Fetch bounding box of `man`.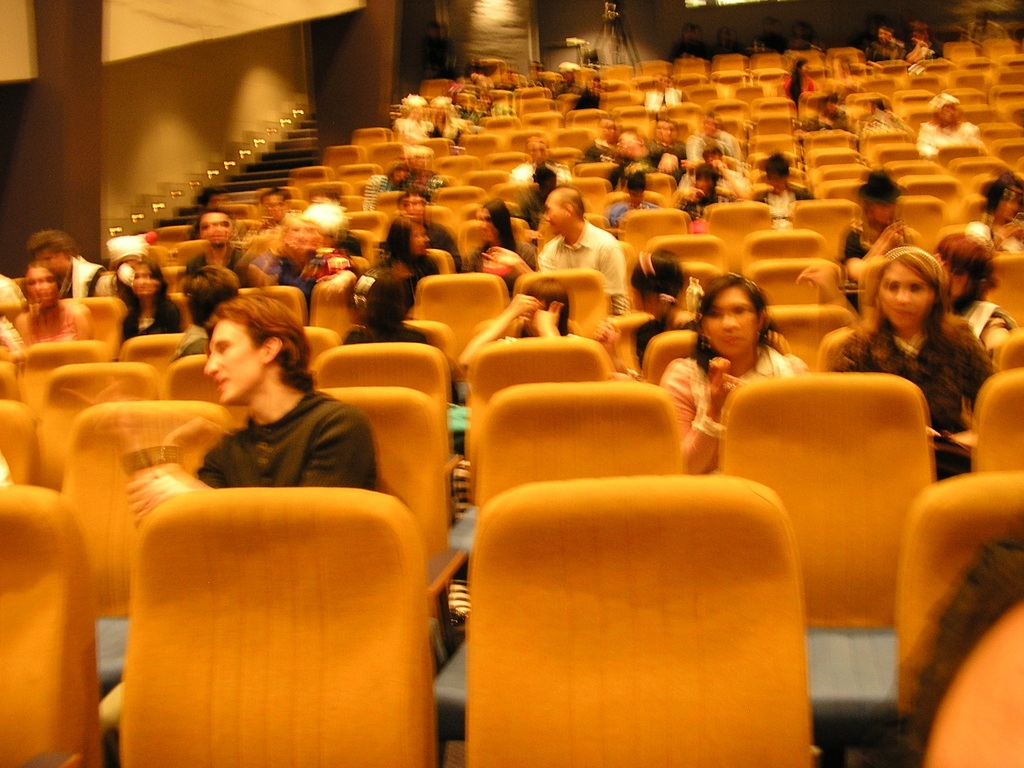
Bbox: (510,167,556,236).
